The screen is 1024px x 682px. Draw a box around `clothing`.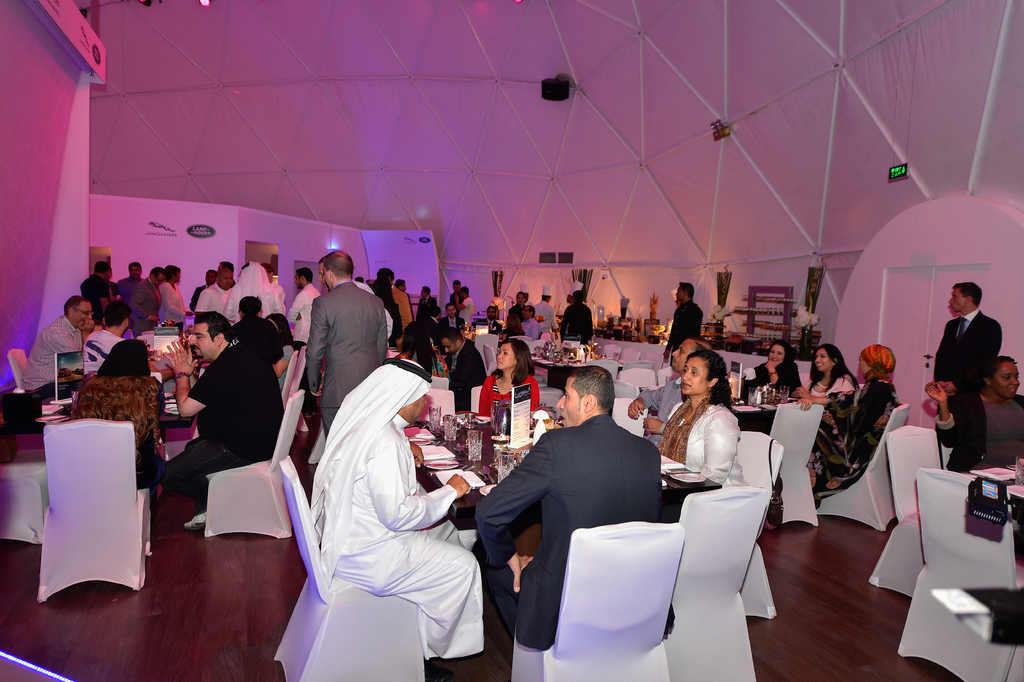
x1=26 y1=310 x2=92 y2=389.
